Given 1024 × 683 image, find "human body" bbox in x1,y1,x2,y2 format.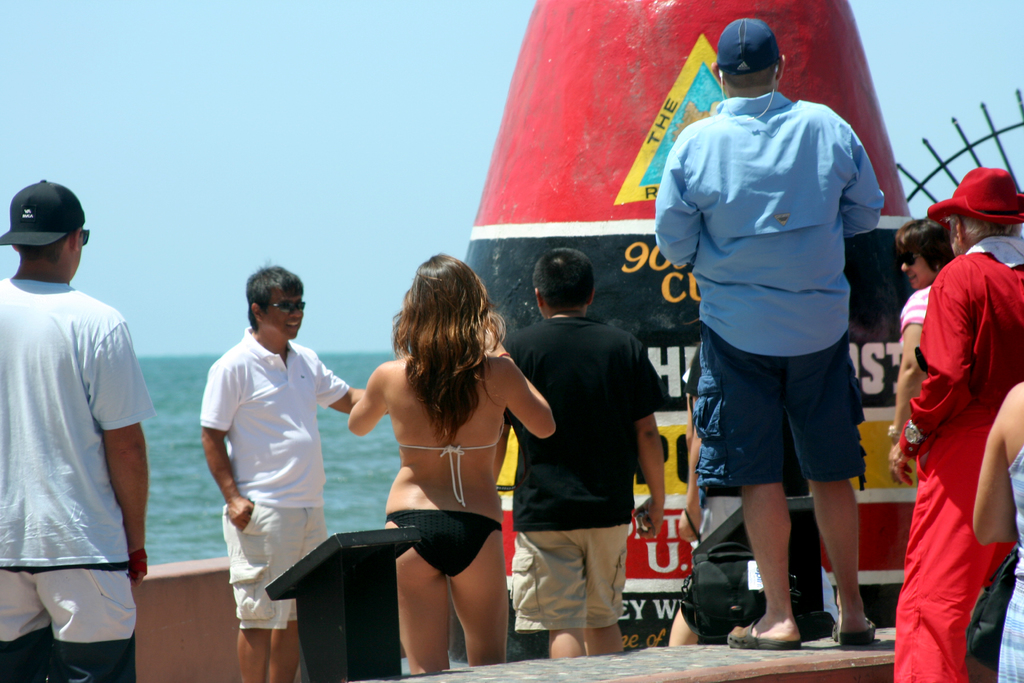
650,90,888,654.
